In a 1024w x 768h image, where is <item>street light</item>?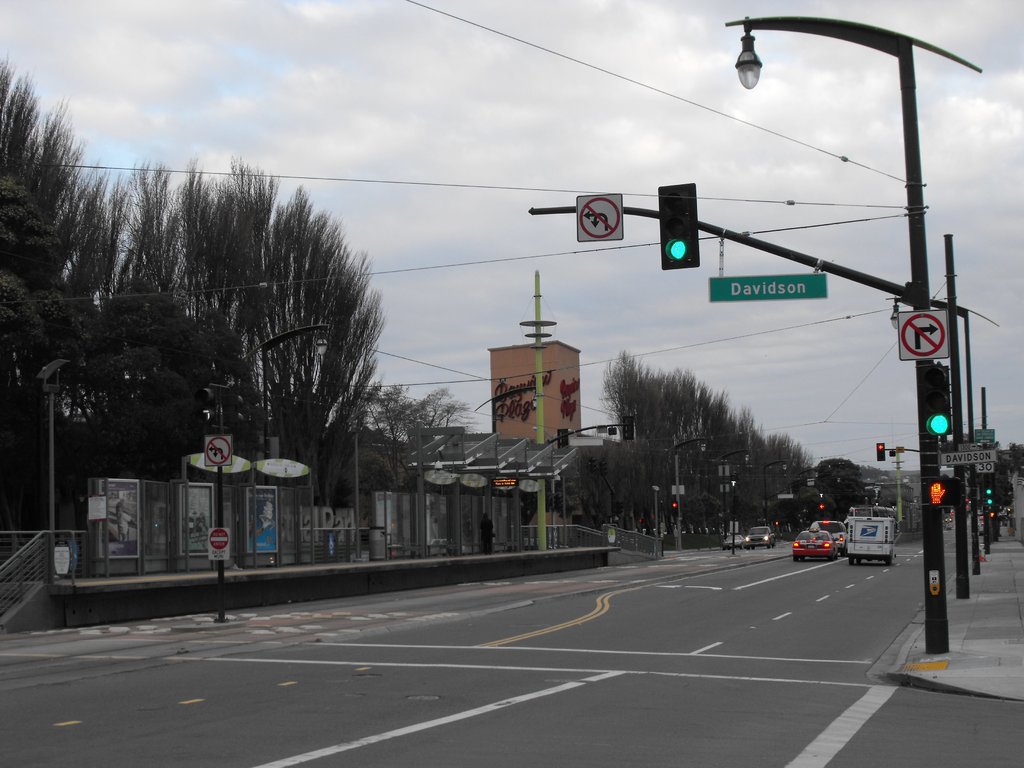
x1=730, y1=471, x2=739, y2=555.
